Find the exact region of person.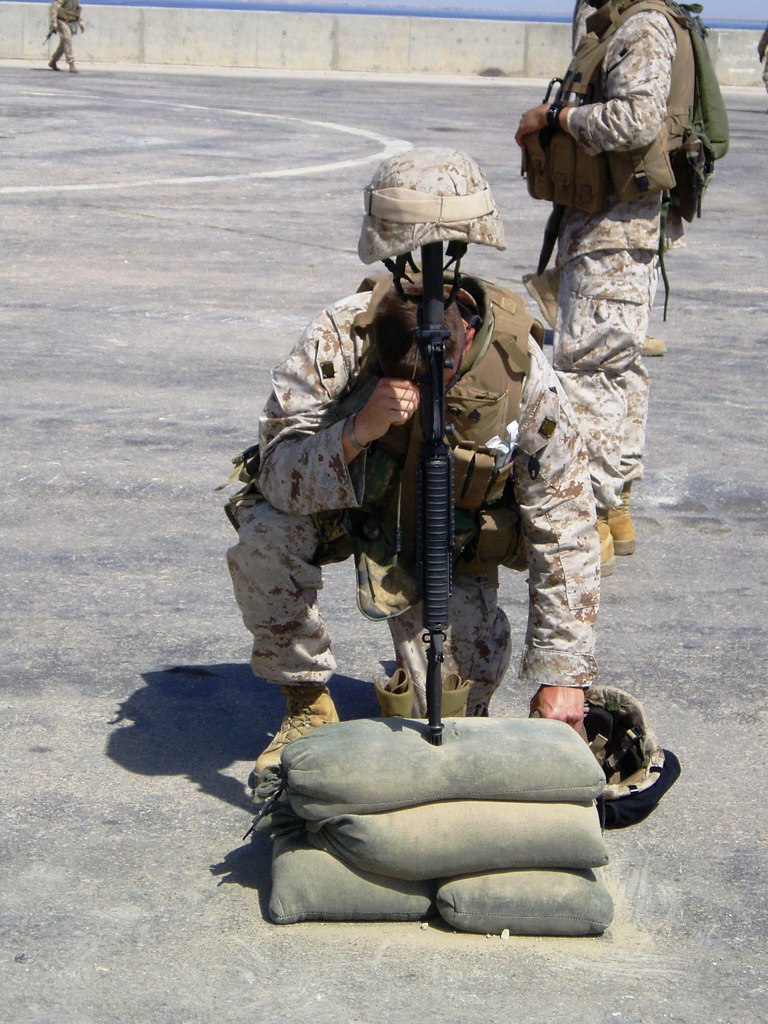
Exact region: (left=49, top=0, right=89, bottom=75).
